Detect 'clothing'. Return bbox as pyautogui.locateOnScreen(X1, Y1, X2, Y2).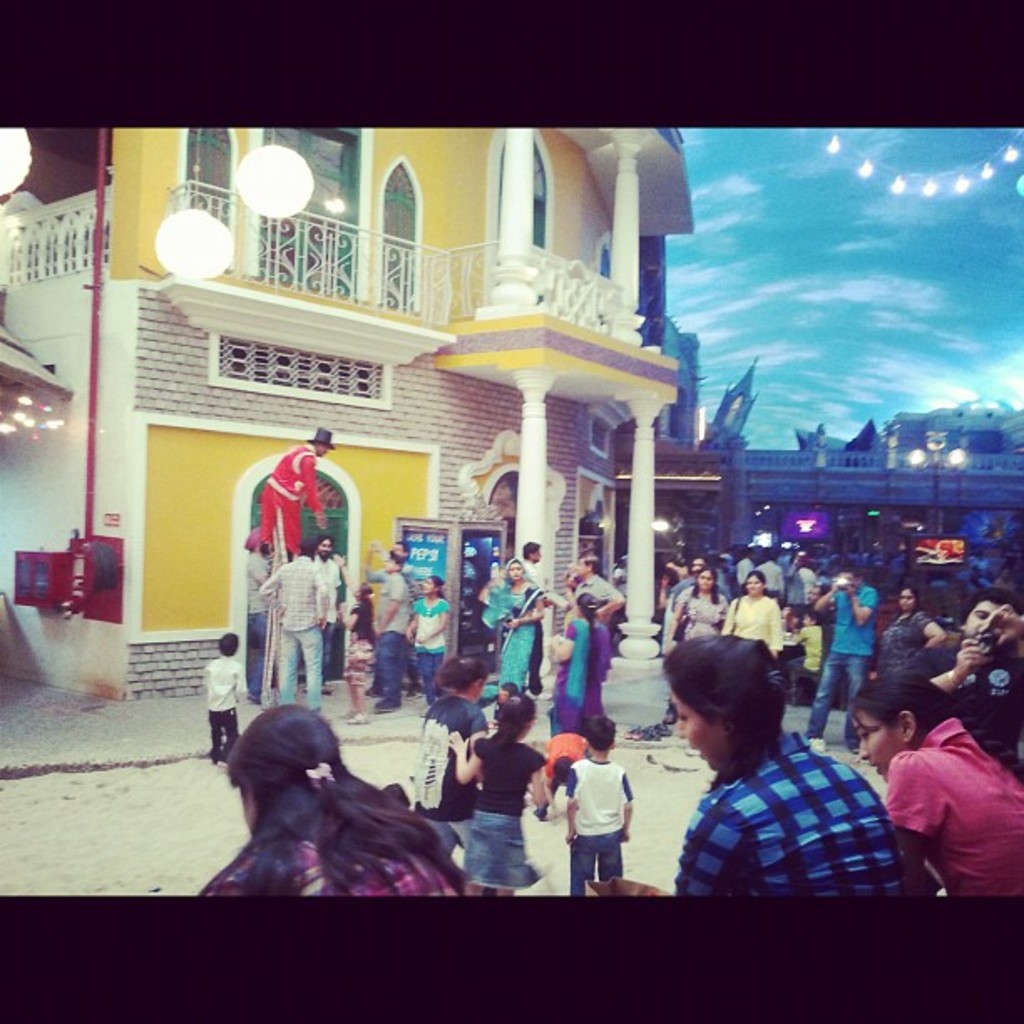
pyautogui.locateOnScreen(487, 556, 530, 686).
